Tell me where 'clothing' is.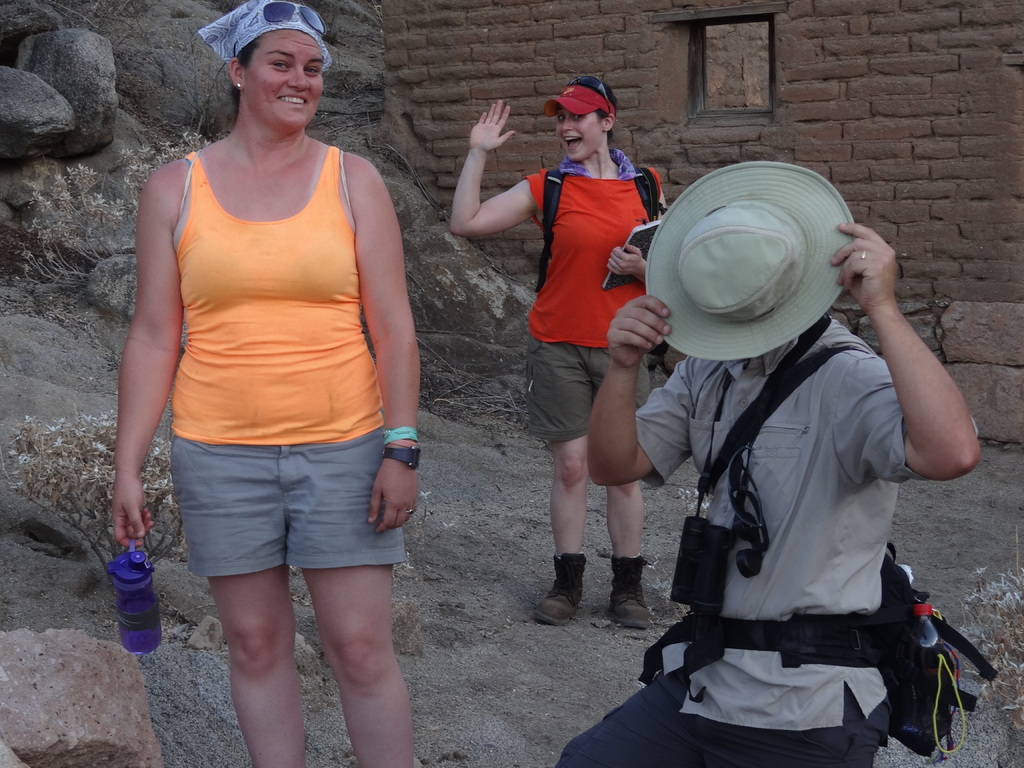
'clothing' is at {"x1": 640, "y1": 147, "x2": 874, "y2": 363}.
